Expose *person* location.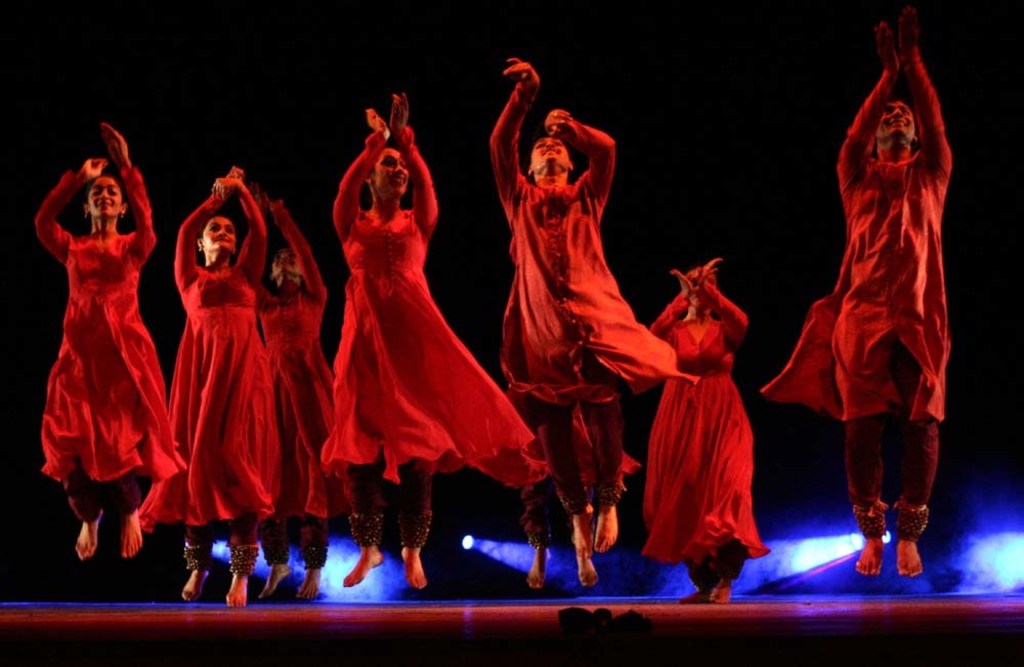
Exposed at (30,117,170,570).
